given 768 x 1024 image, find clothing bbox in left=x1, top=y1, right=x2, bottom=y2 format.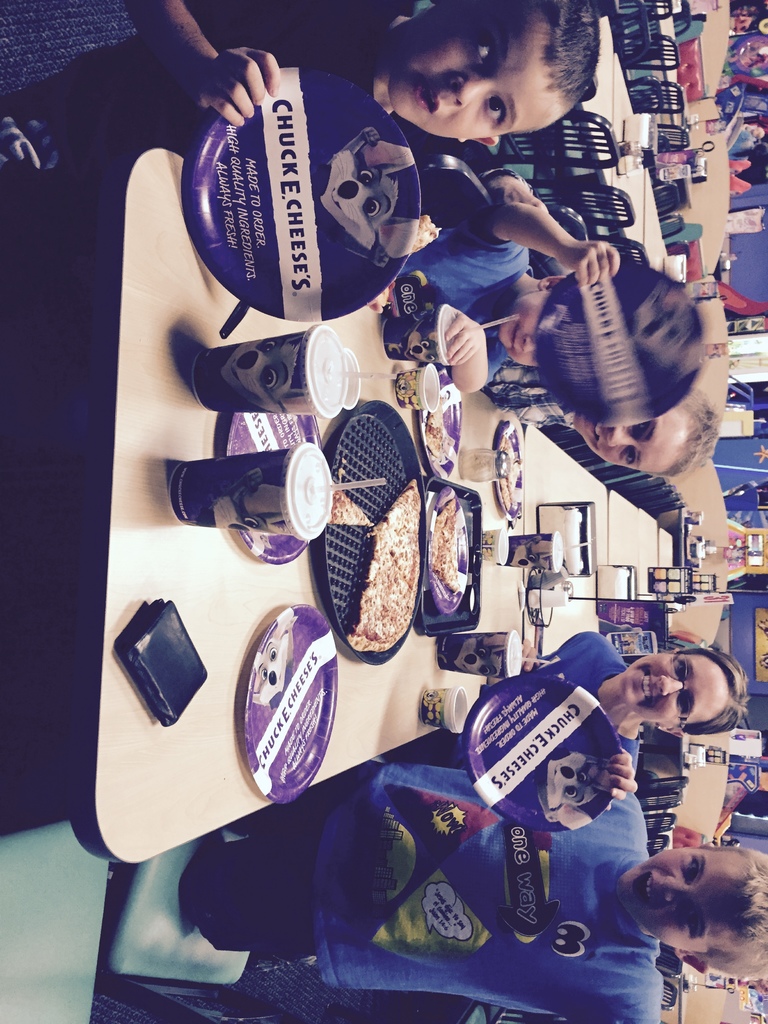
left=19, top=0, right=394, bottom=175.
